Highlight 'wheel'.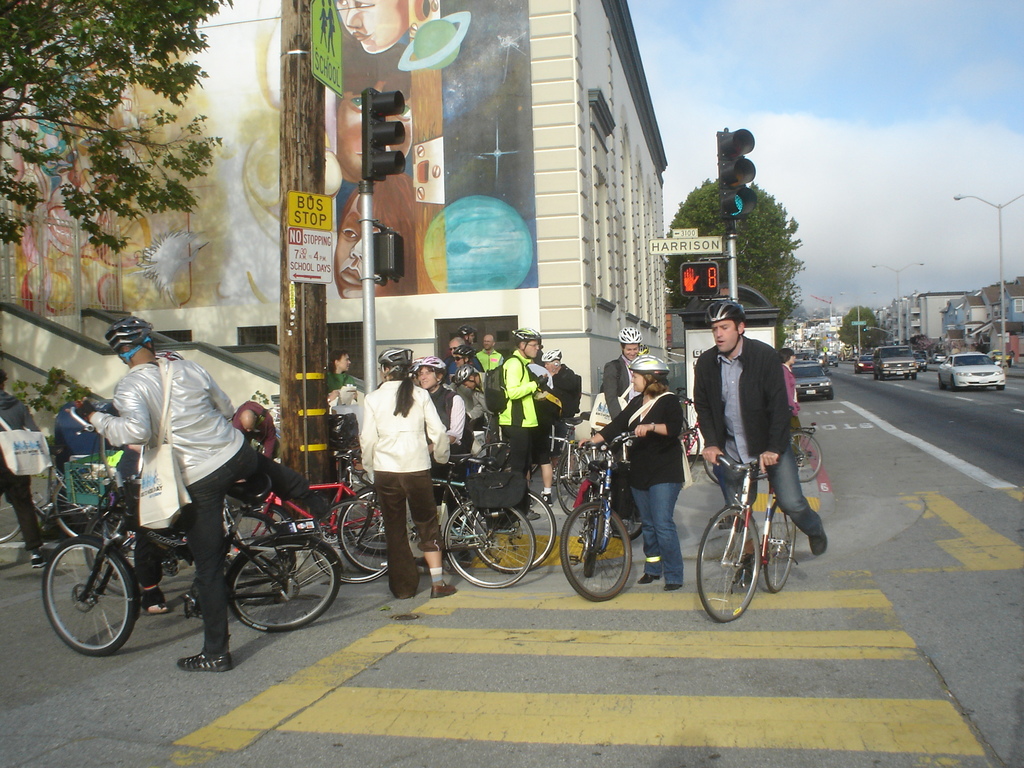
Highlighted region: left=298, top=491, right=397, bottom=584.
